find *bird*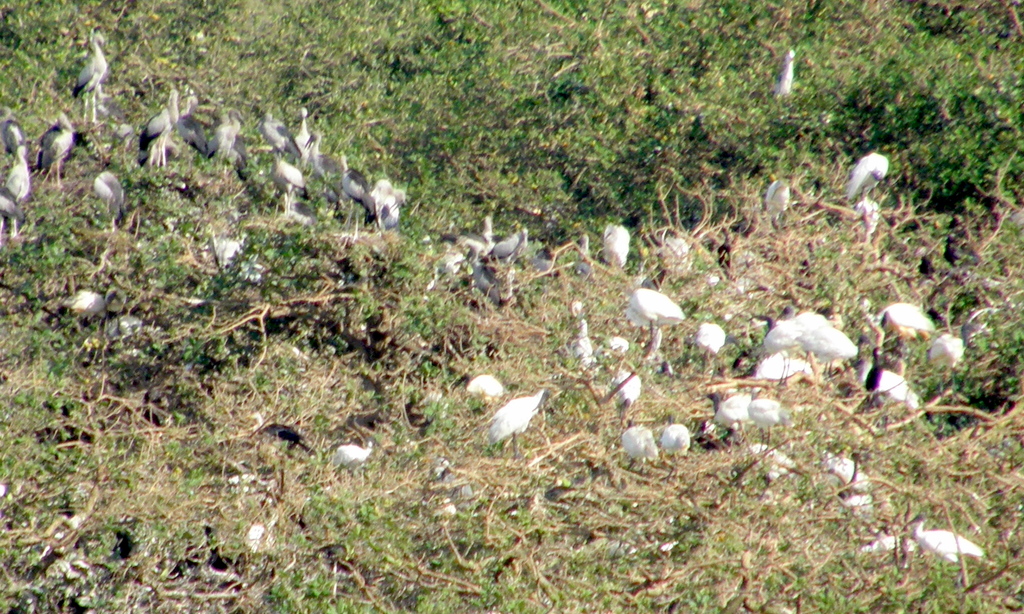
[842, 148, 893, 222]
